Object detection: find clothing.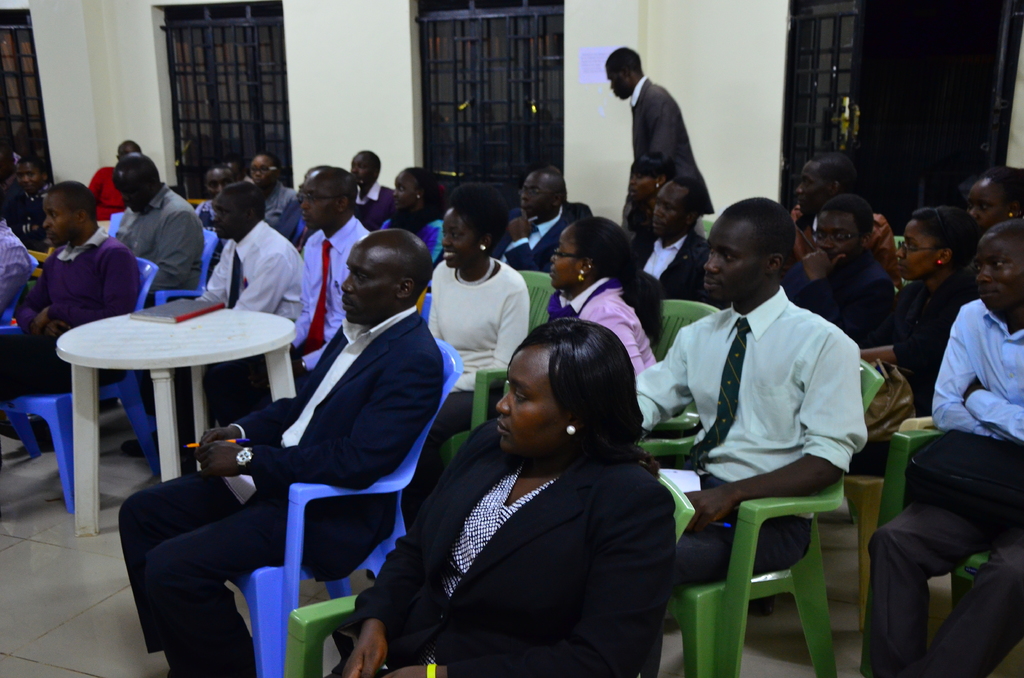
{"x1": 257, "y1": 178, "x2": 300, "y2": 229}.
